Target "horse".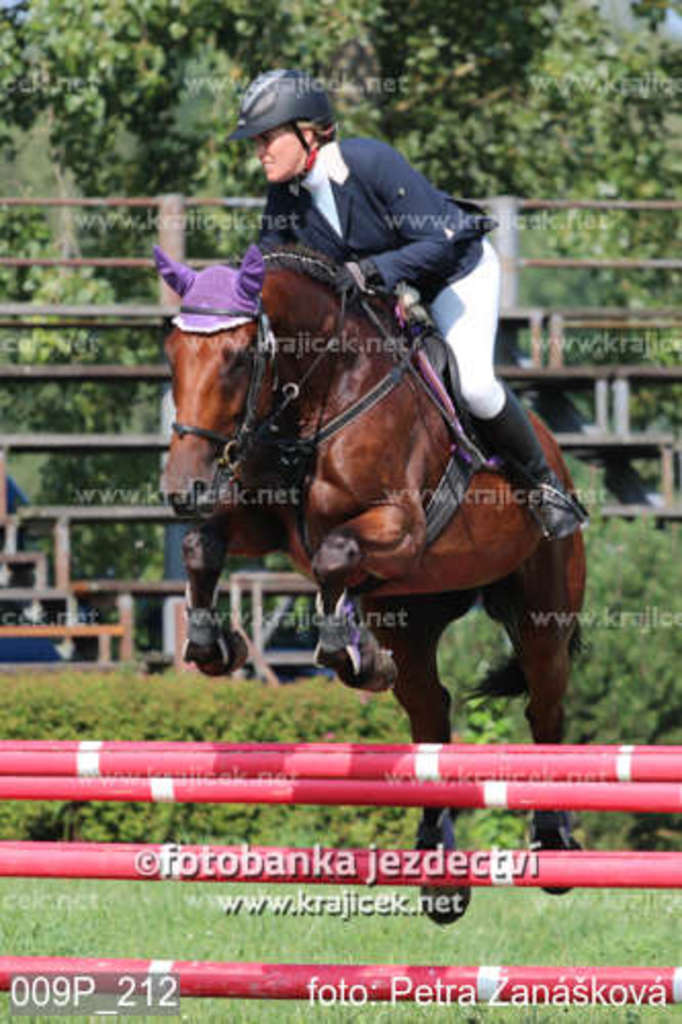
Target region: <box>150,248,586,926</box>.
